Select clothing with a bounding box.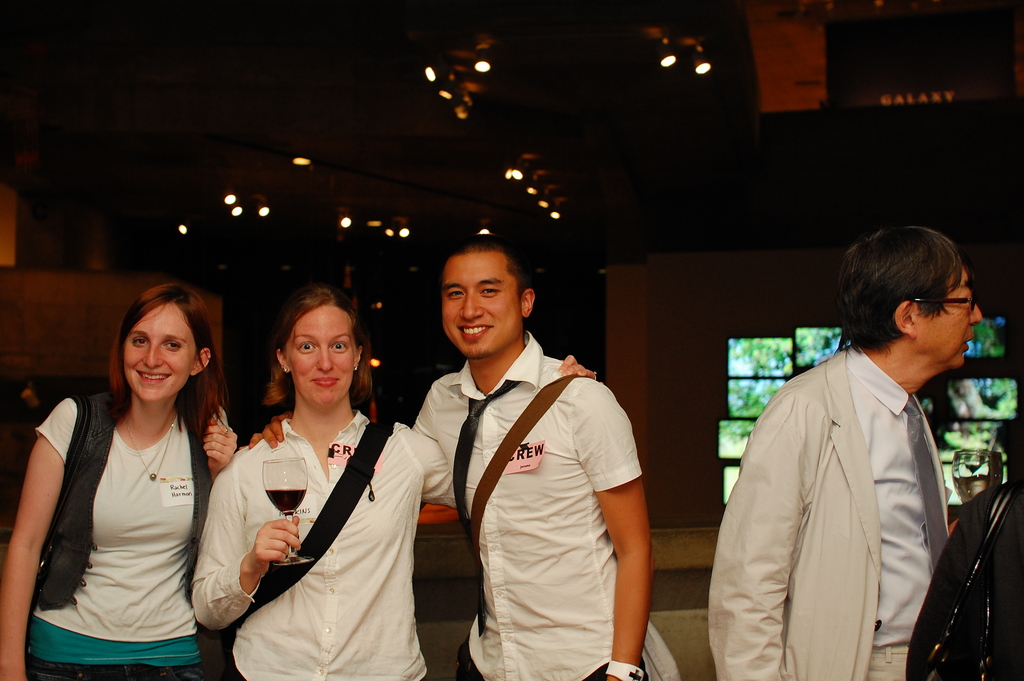
select_region(182, 391, 452, 680).
